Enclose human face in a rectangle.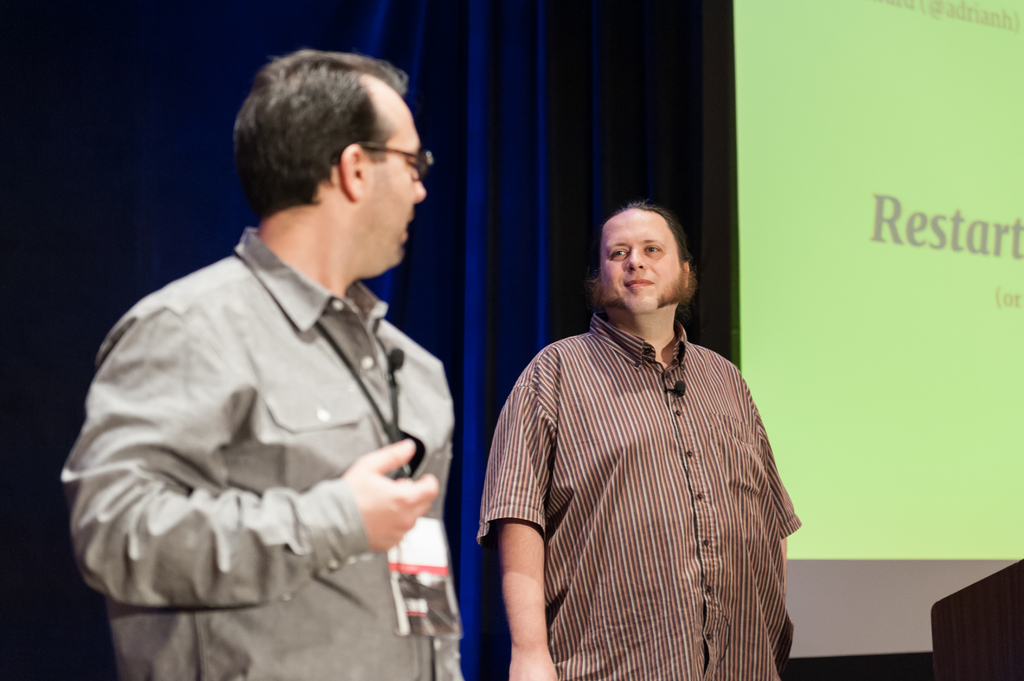
[left=601, top=211, right=685, bottom=312].
